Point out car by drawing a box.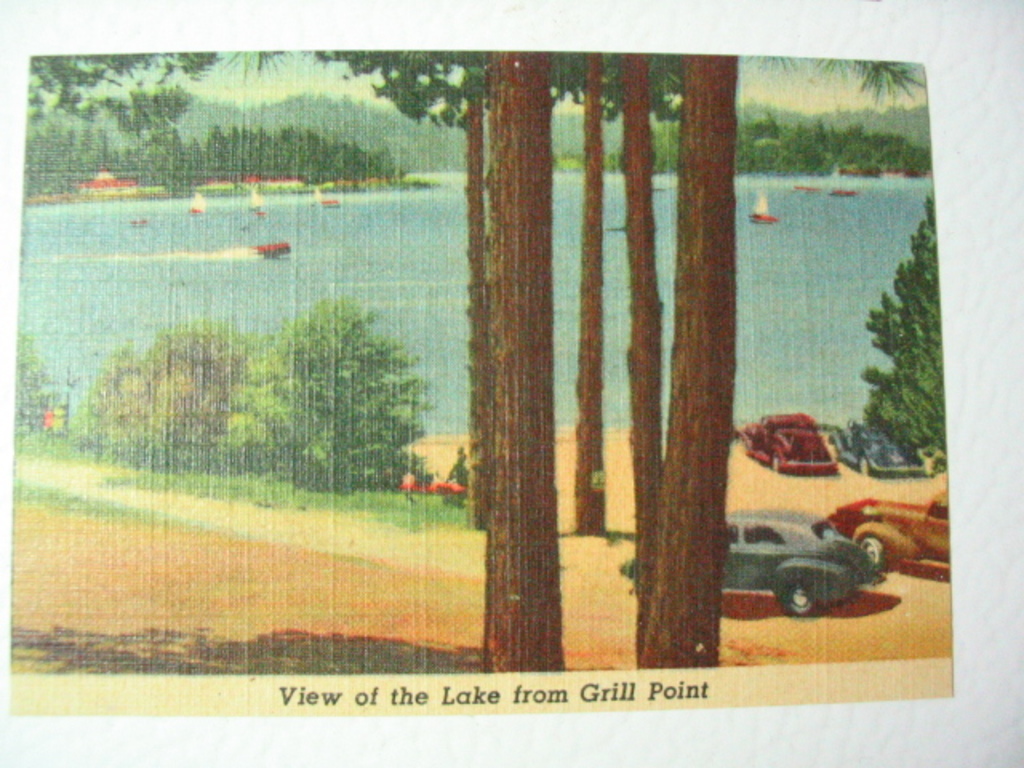
[827,421,925,475].
